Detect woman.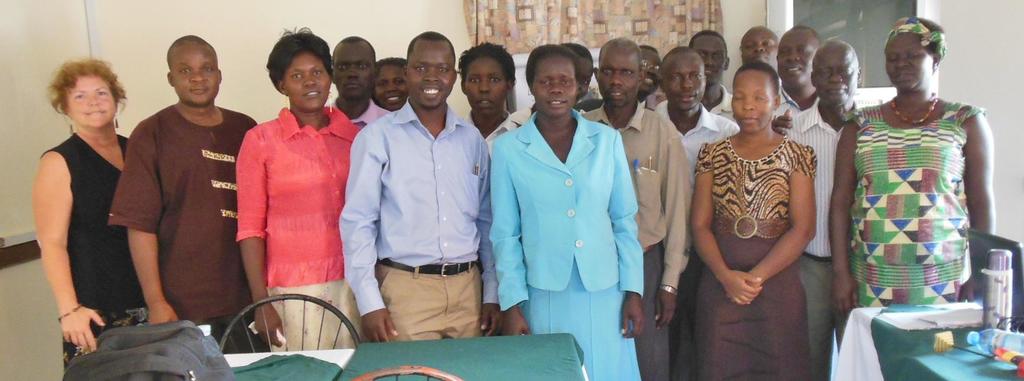
Detected at Rect(36, 63, 154, 378).
